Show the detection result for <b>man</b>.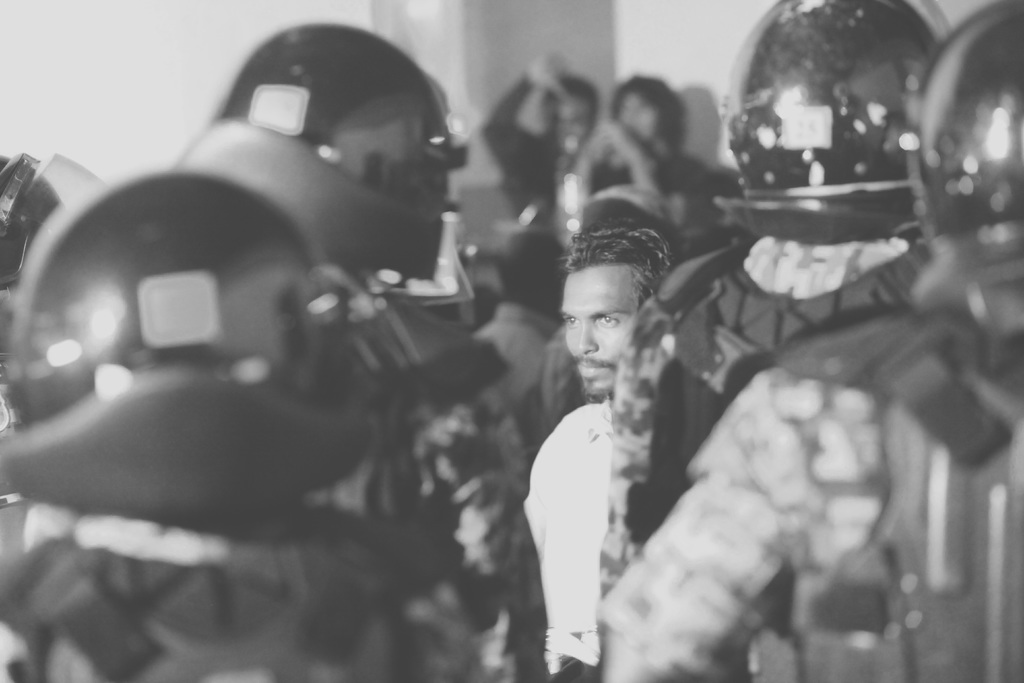
box(593, 72, 742, 273).
